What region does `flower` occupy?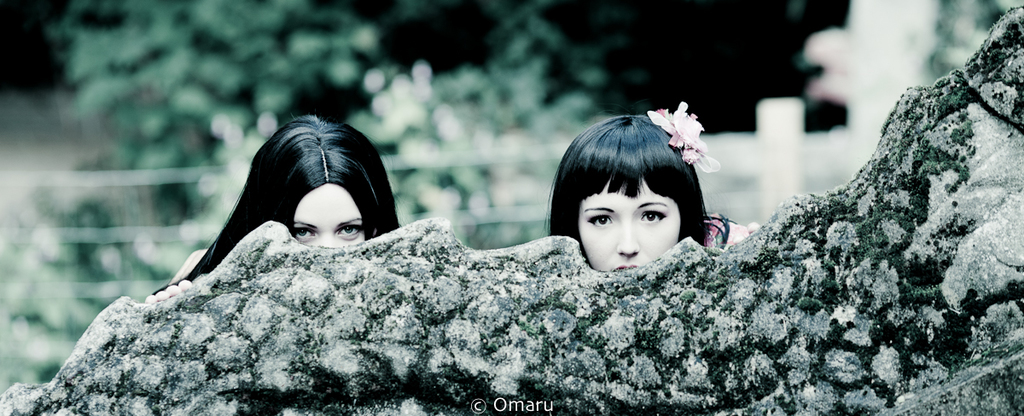
l=649, t=99, r=715, b=161.
